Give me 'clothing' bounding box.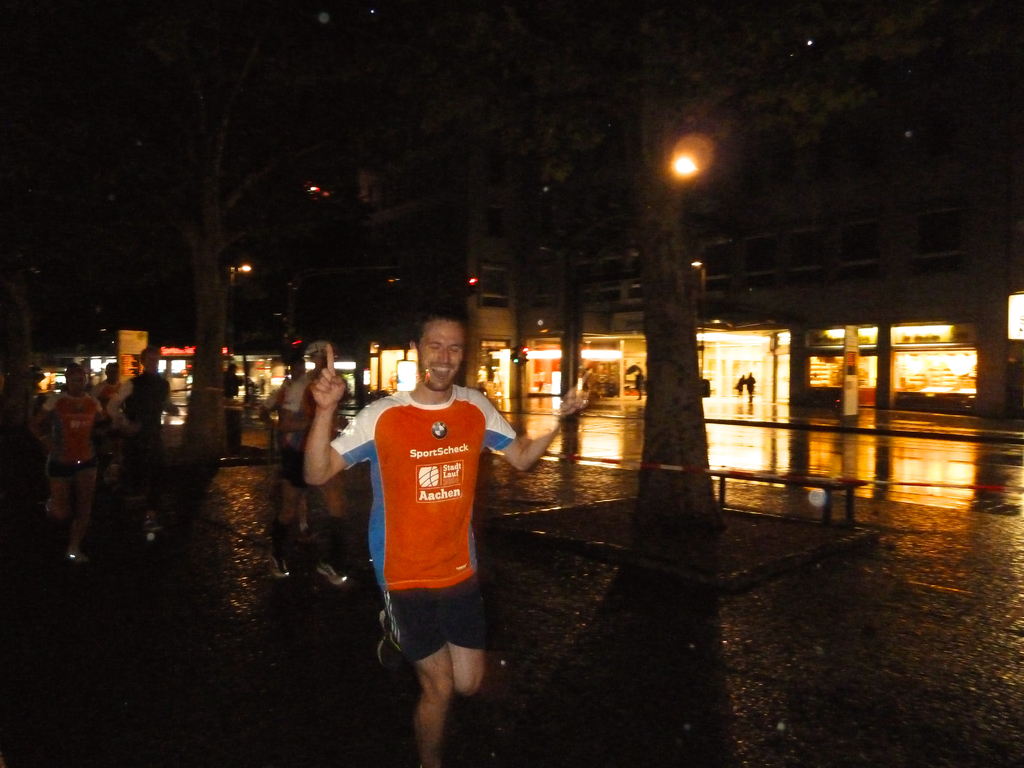
region(365, 377, 496, 669).
